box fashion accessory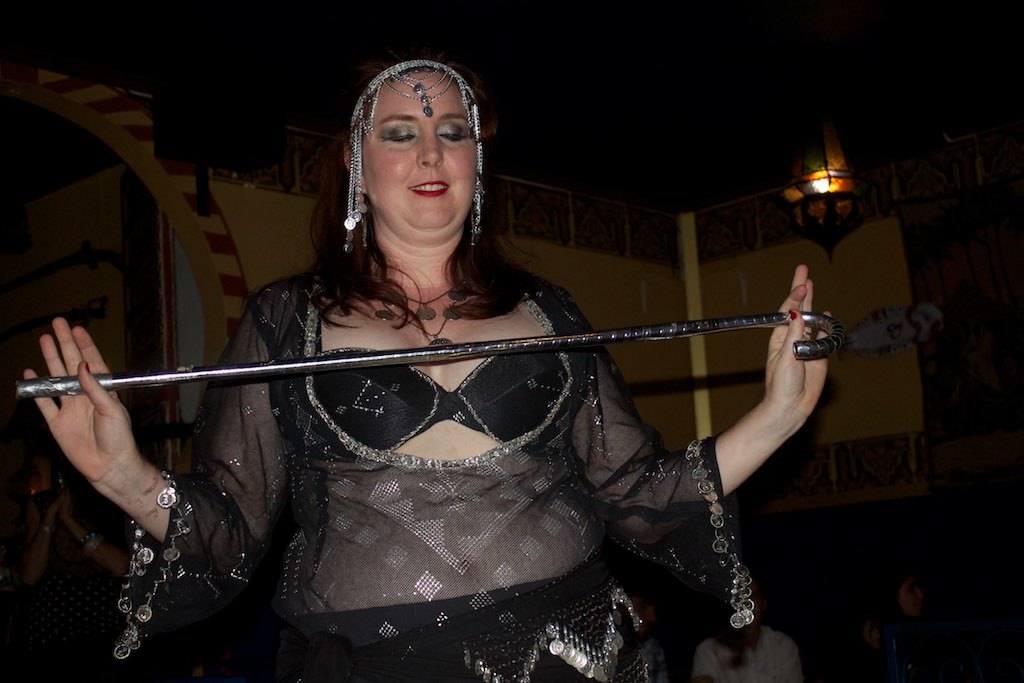
bbox(366, 282, 466, 346)
